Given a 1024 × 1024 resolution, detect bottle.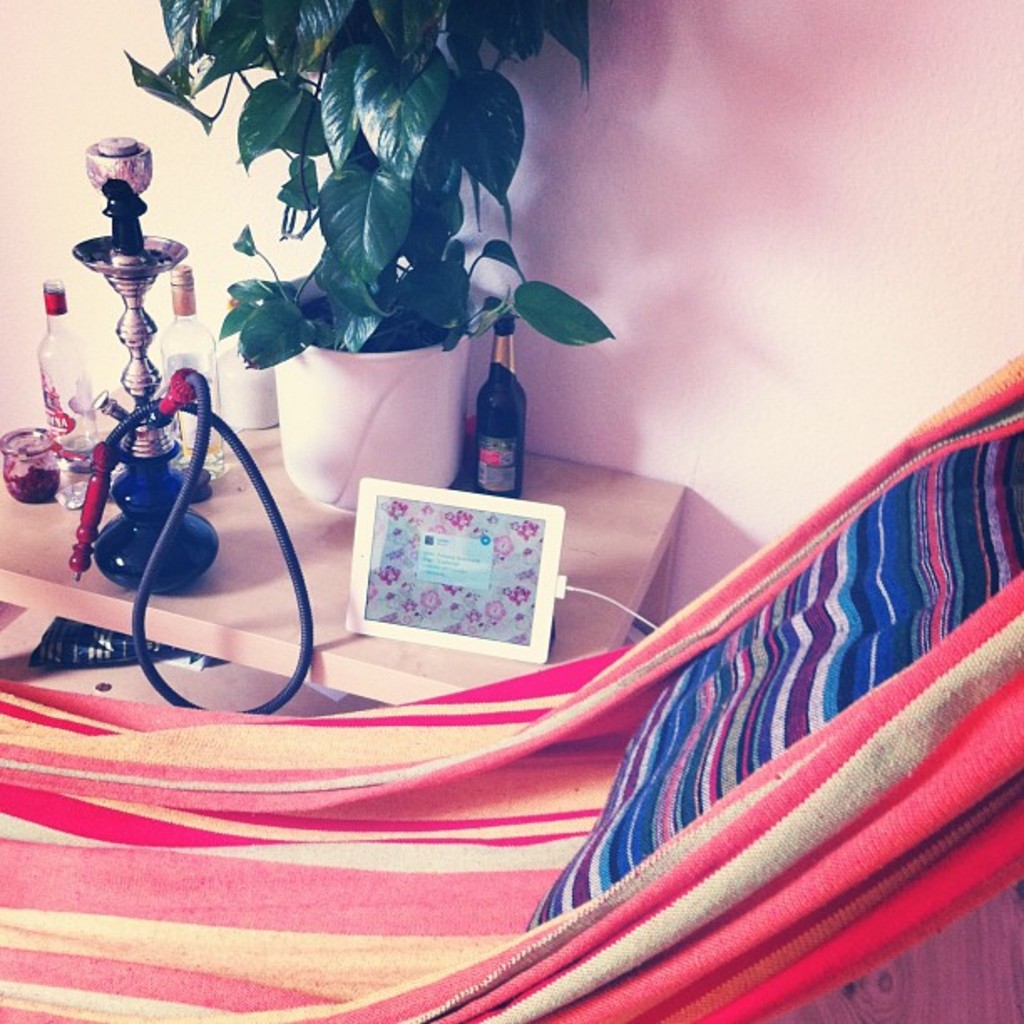
{"left": 474, "top": 321, "right": 545, "bottom": 507}.
